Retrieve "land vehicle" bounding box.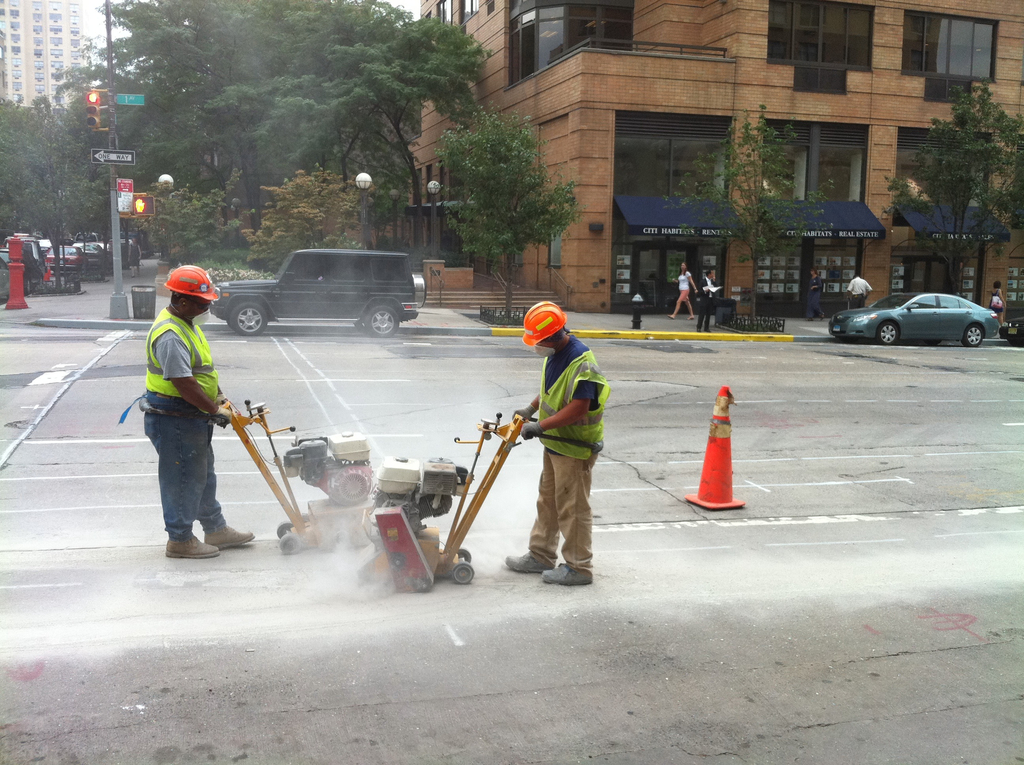
Bounding box: x1=90, y1=240, x2=108, y2=259.
